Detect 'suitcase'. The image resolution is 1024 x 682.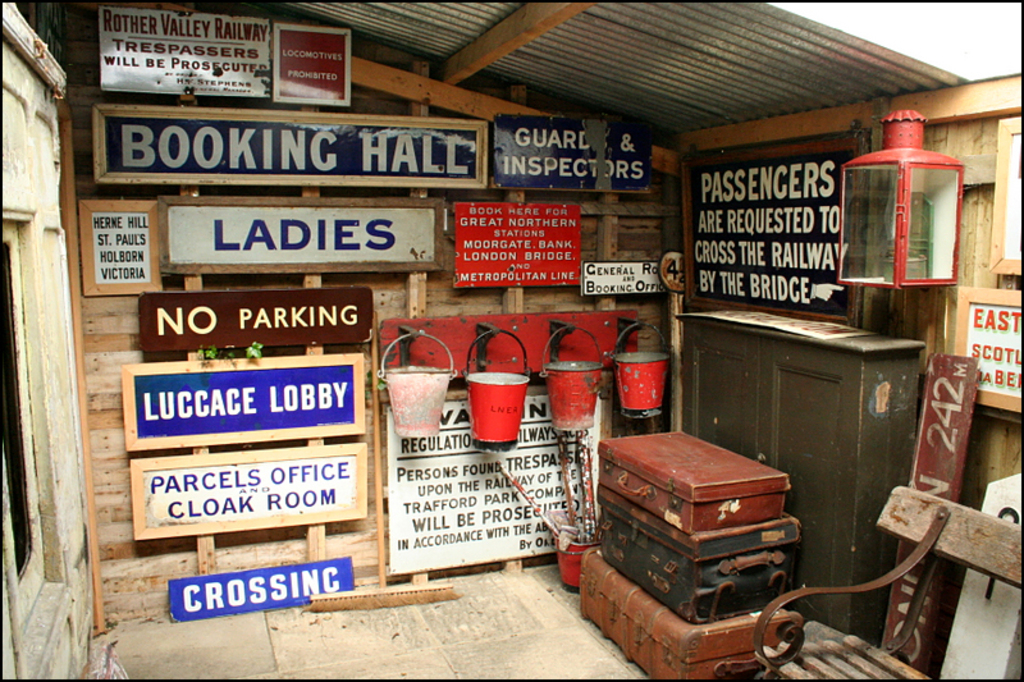
595, 519, 787, 622.
